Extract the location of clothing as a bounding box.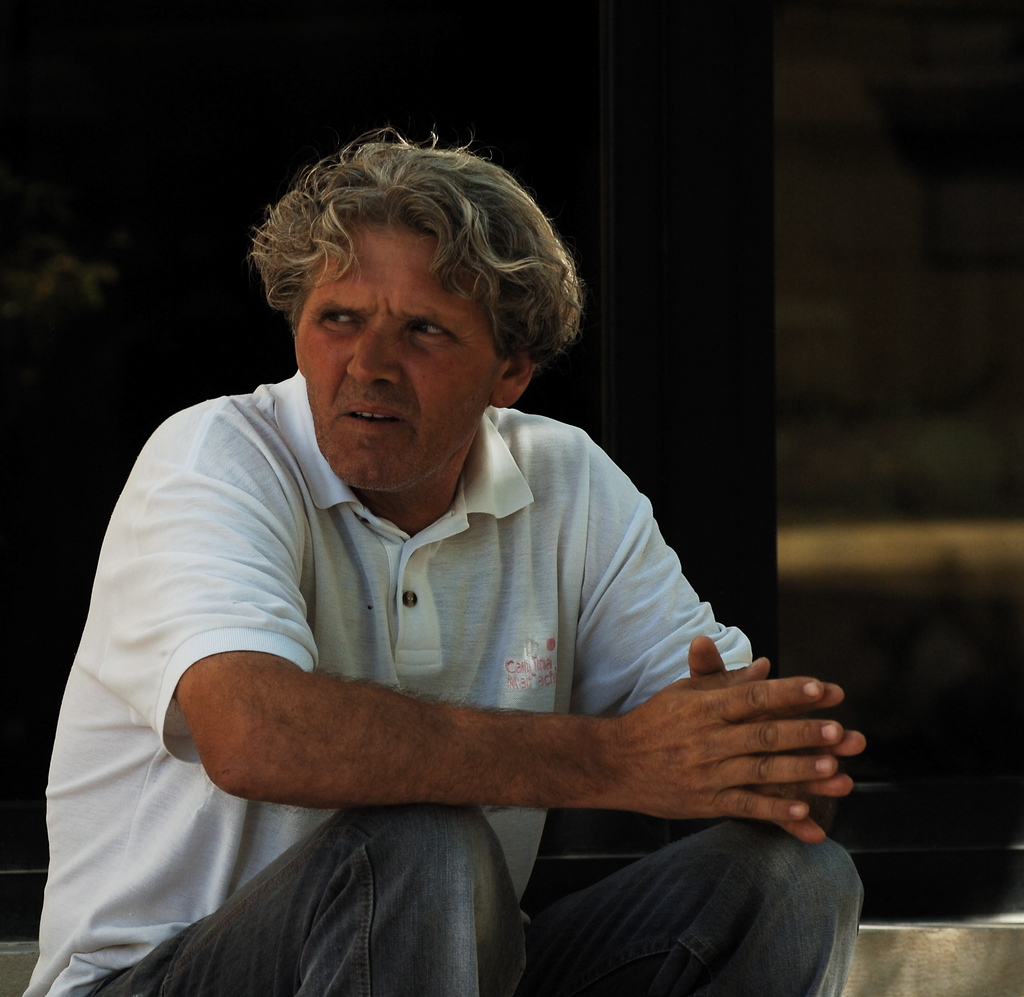
bbox=[83, 343, 840, 909].
